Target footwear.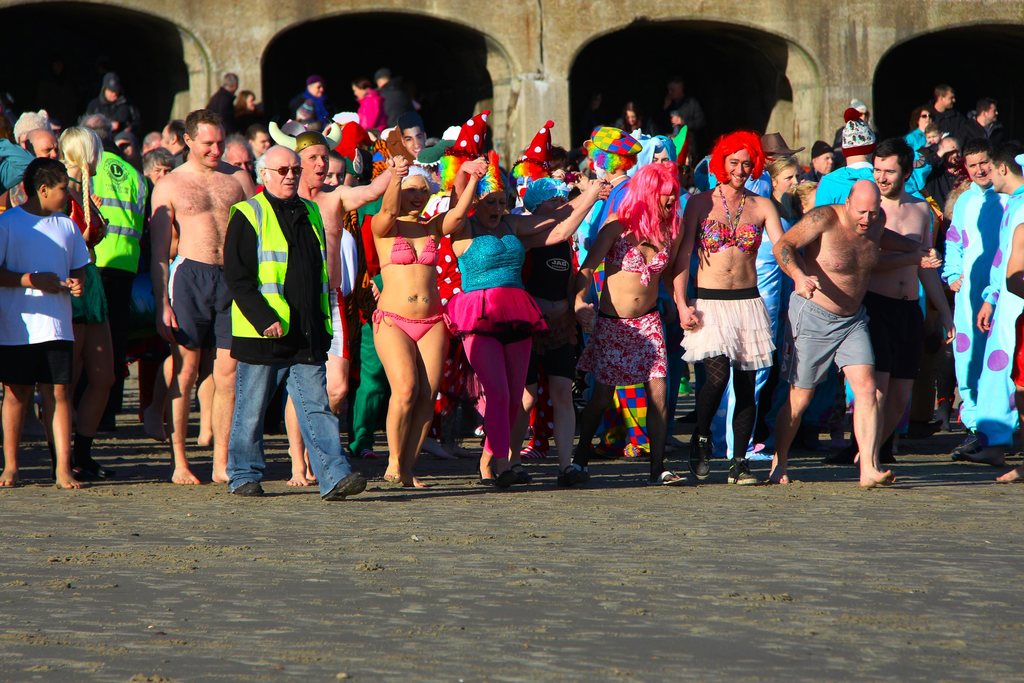
Target region: pyautogui.locateOnScreen(52, 446, 86, 481).
